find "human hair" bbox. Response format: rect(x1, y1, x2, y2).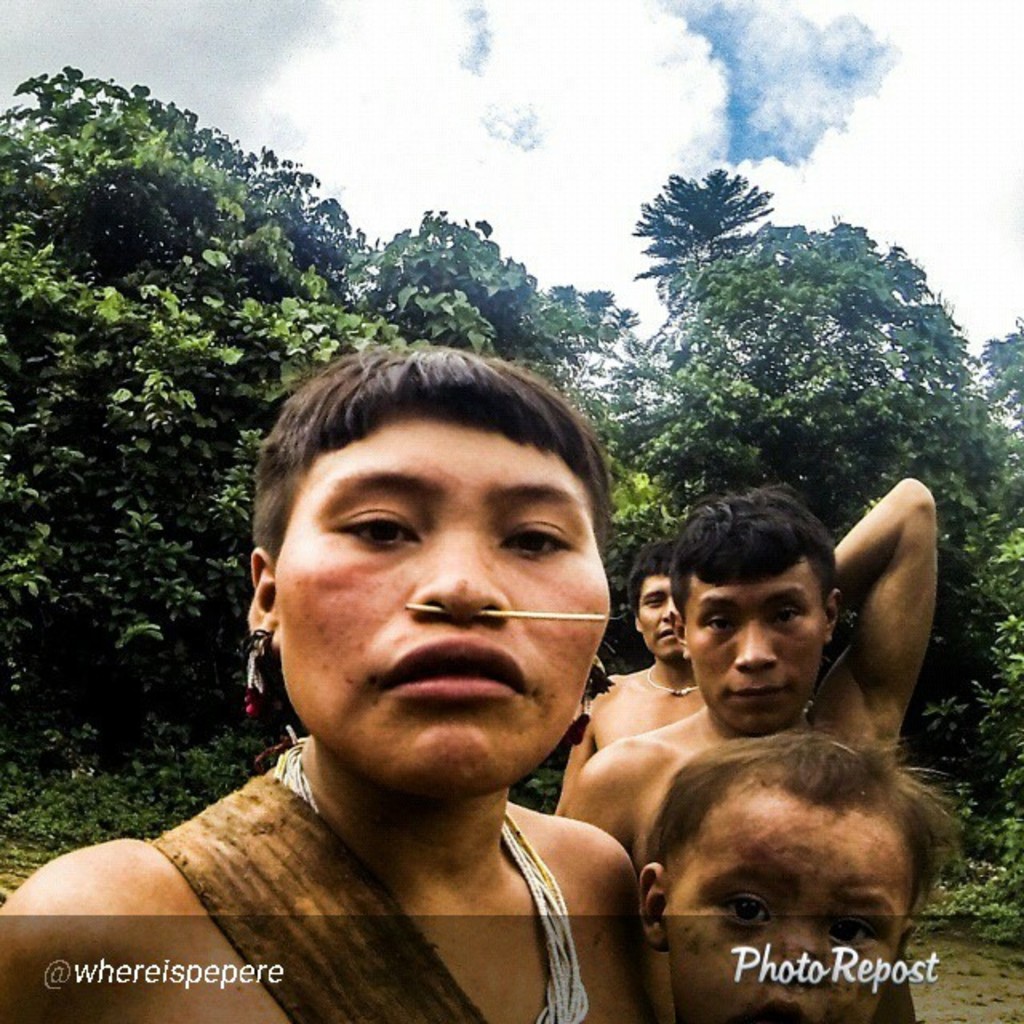
rect(650, 717, 970, 958).
